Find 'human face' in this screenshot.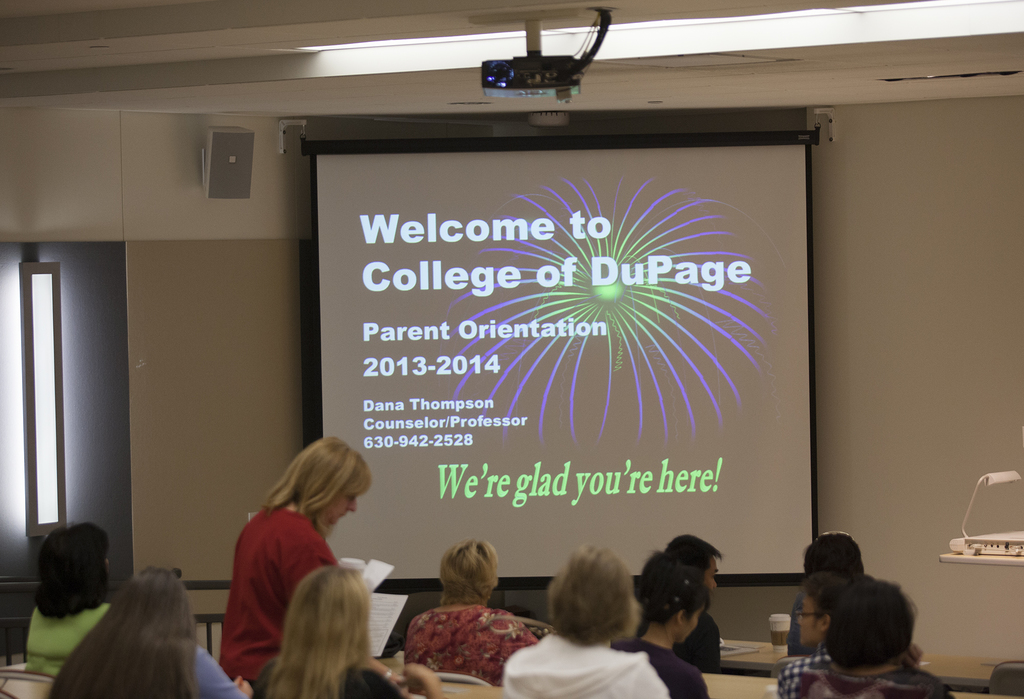
The bounding box for 'human face' is [793,590,822,652].
